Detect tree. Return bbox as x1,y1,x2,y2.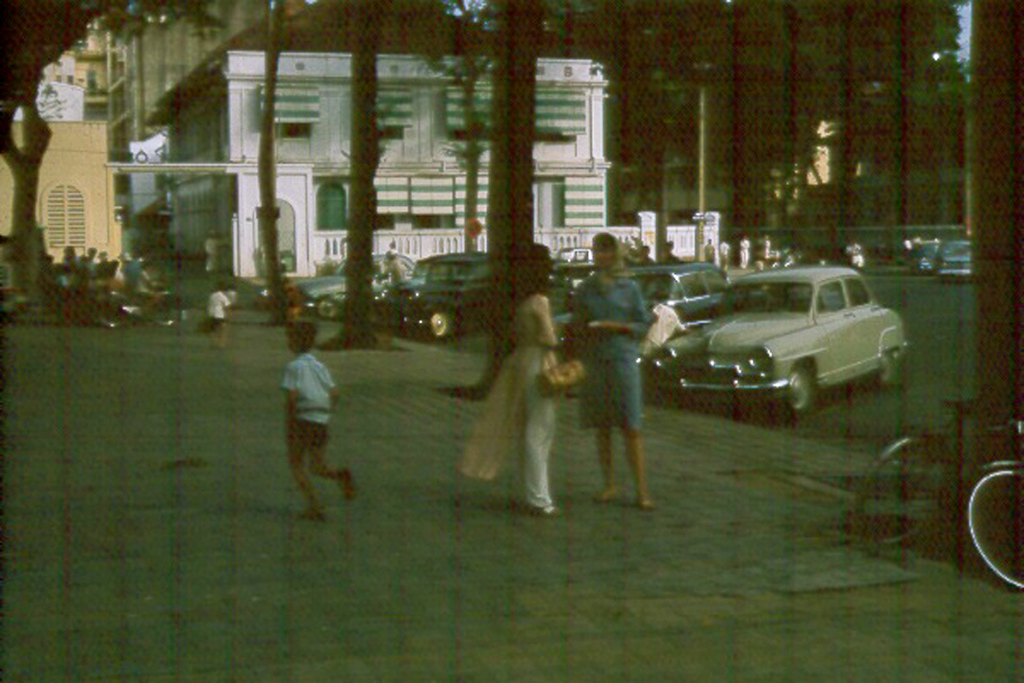
587,0,679,251.
